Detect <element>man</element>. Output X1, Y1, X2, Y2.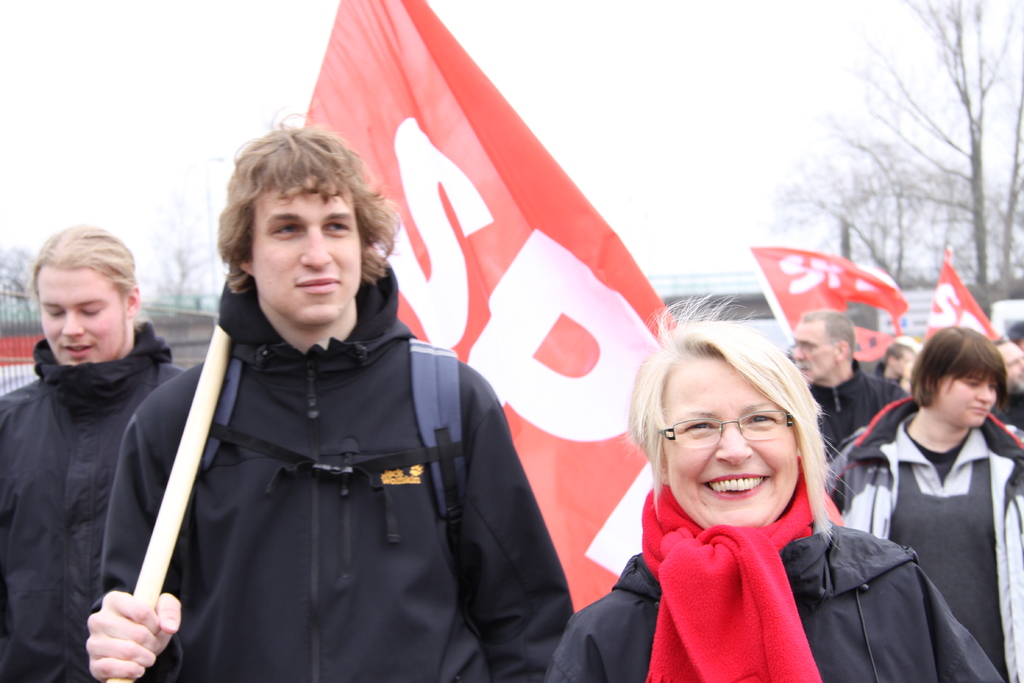
792, 314, 908, 466.
